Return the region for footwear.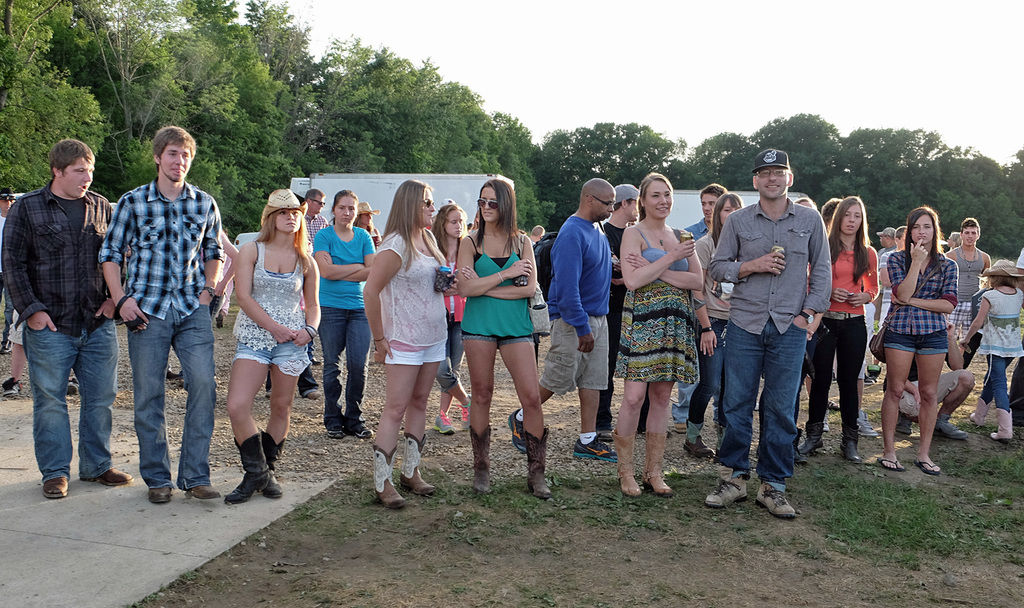
box=[573, 430, 621, 461].
